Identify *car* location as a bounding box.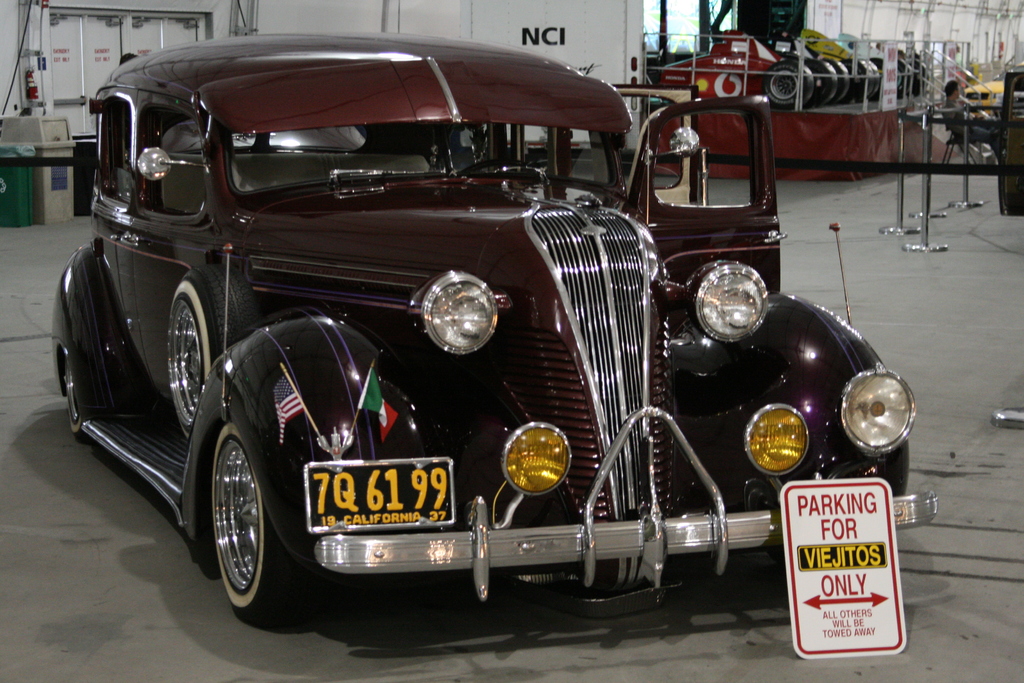
[952, 69, 1023, 120].
